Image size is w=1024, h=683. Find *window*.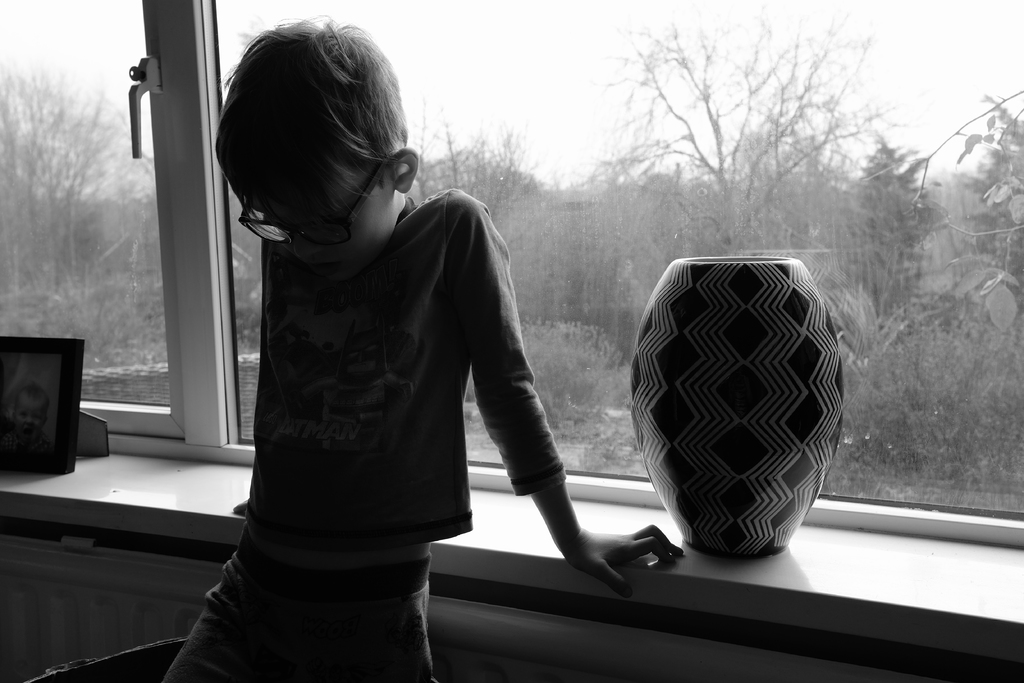
x1=0, y1=0, x2=1023, y2=547.
